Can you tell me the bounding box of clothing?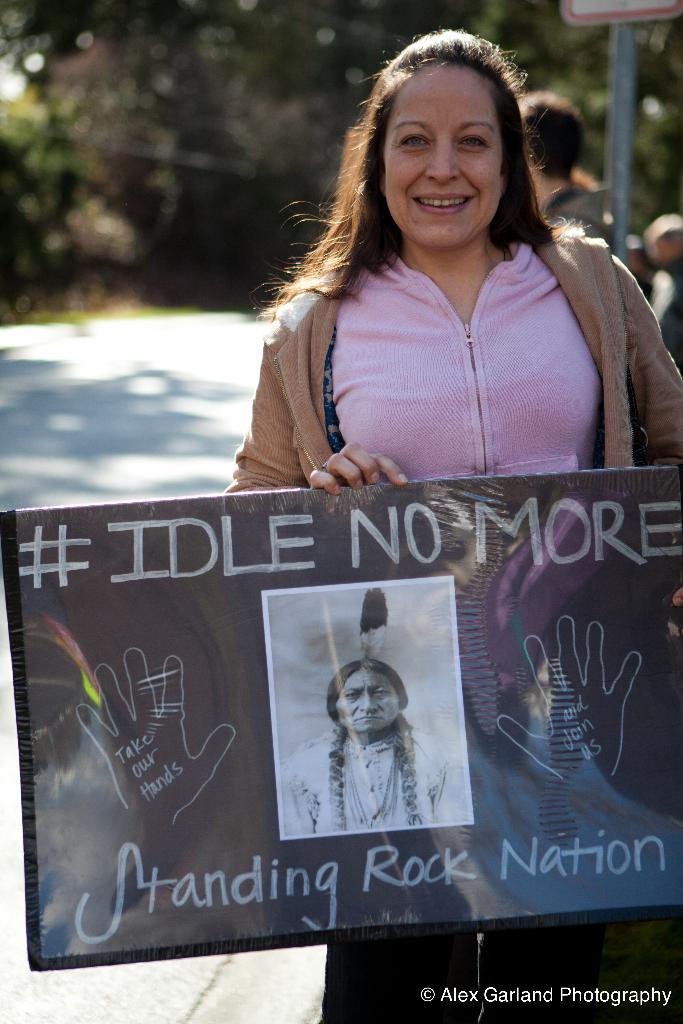
bbox=(280, 722, 475, 837).
